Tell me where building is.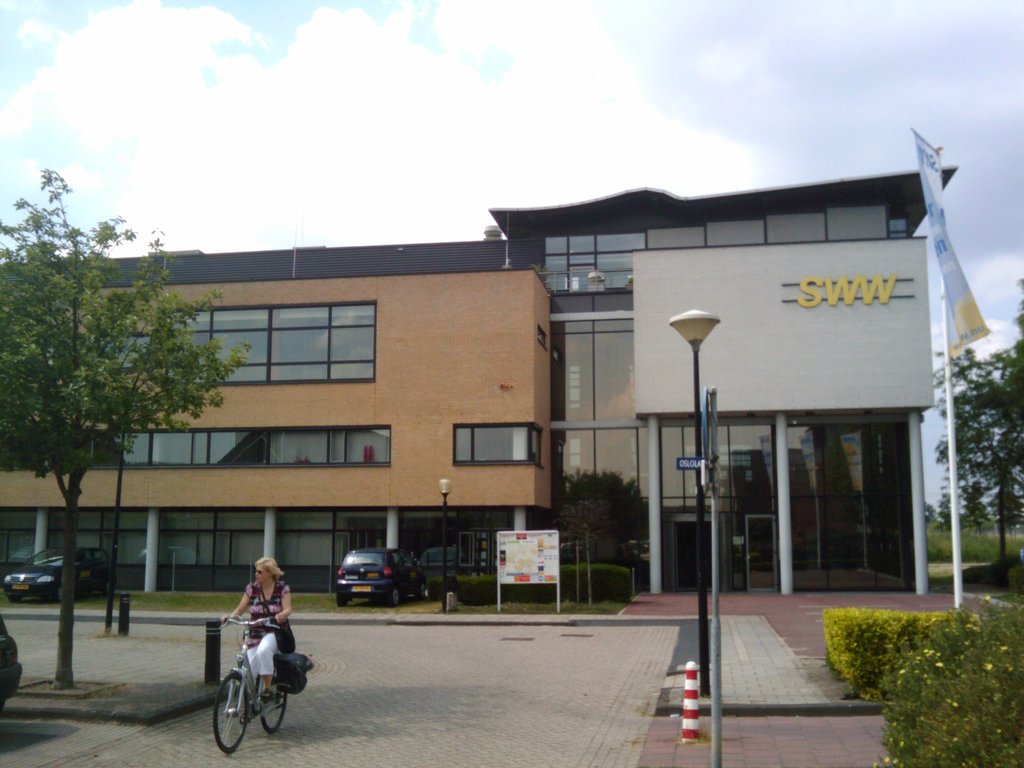
building is at <region>0, 167, 961, 589</region>.
